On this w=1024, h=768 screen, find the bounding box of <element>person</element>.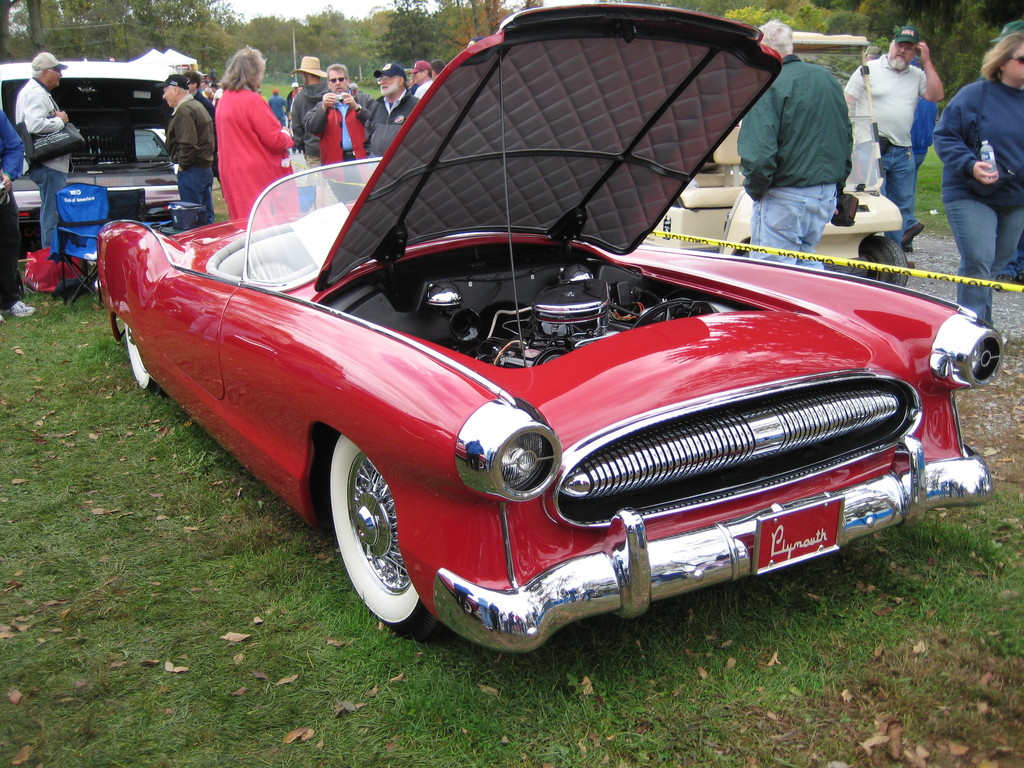
Bounding box: locate(364, 60, 426, 155).
